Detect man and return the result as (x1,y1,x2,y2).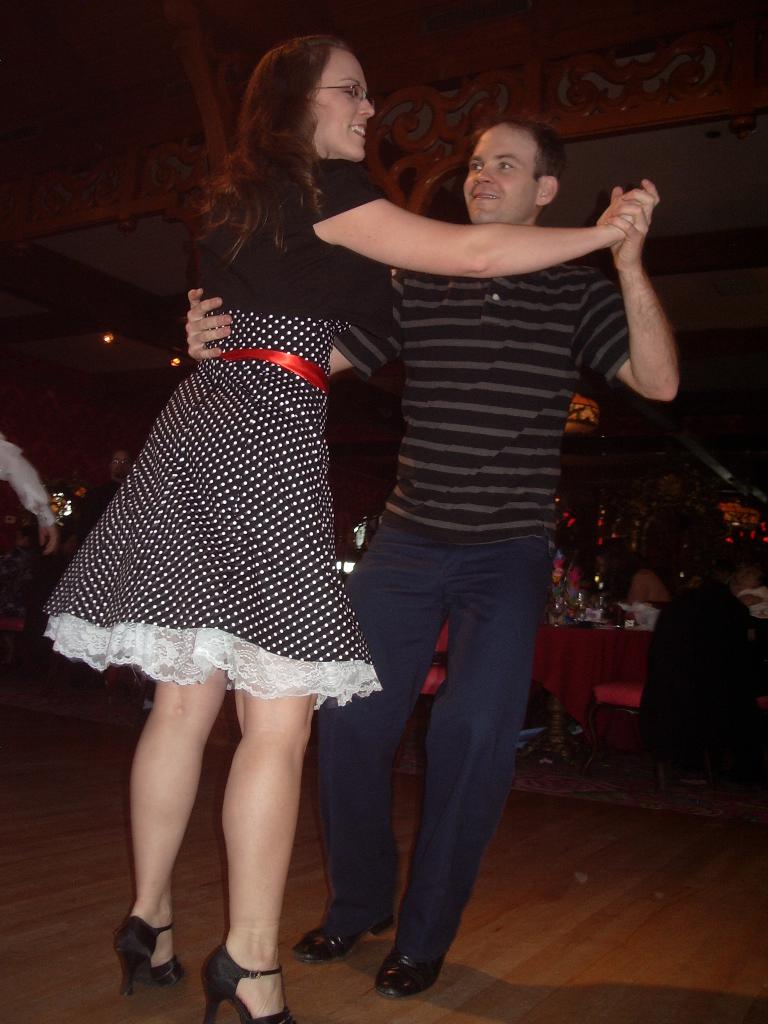
(181,115,680,993).
